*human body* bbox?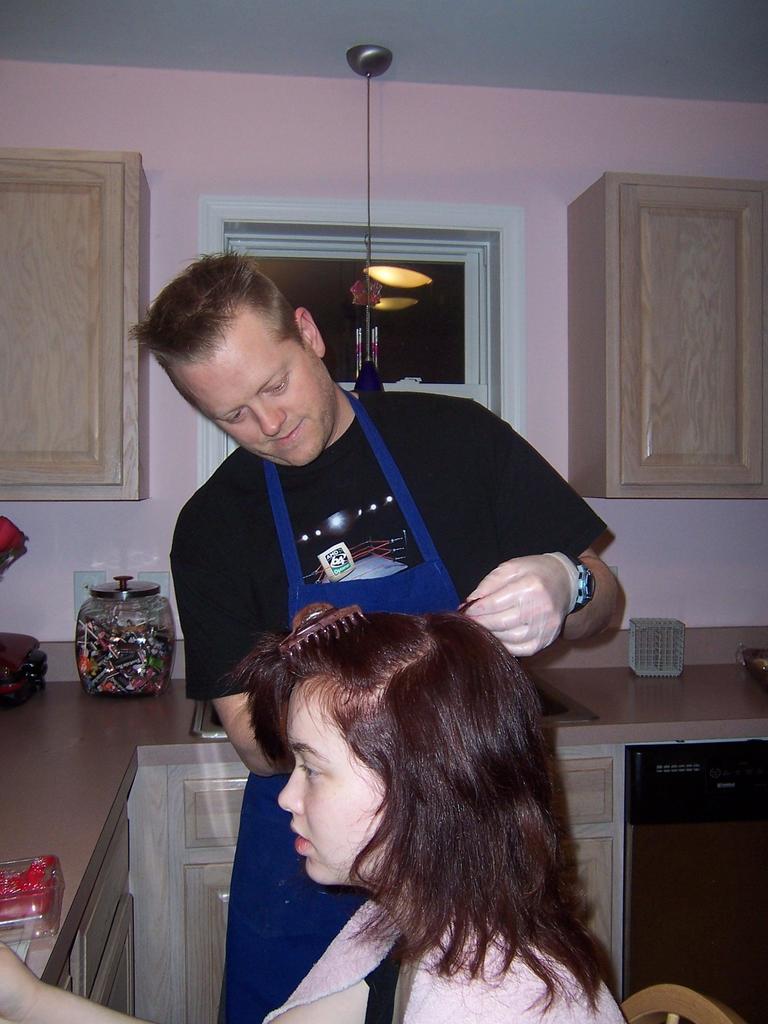
crop(0, 897, 629, 1023)
